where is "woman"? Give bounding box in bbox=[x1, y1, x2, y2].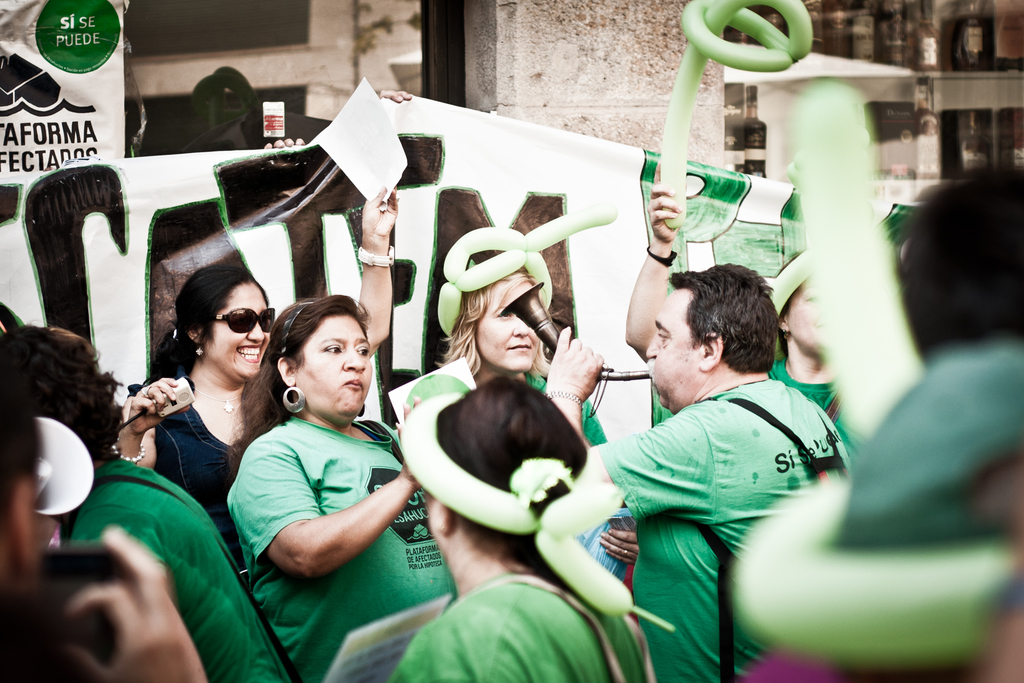
bbox=[439, 265, 644, 567].
